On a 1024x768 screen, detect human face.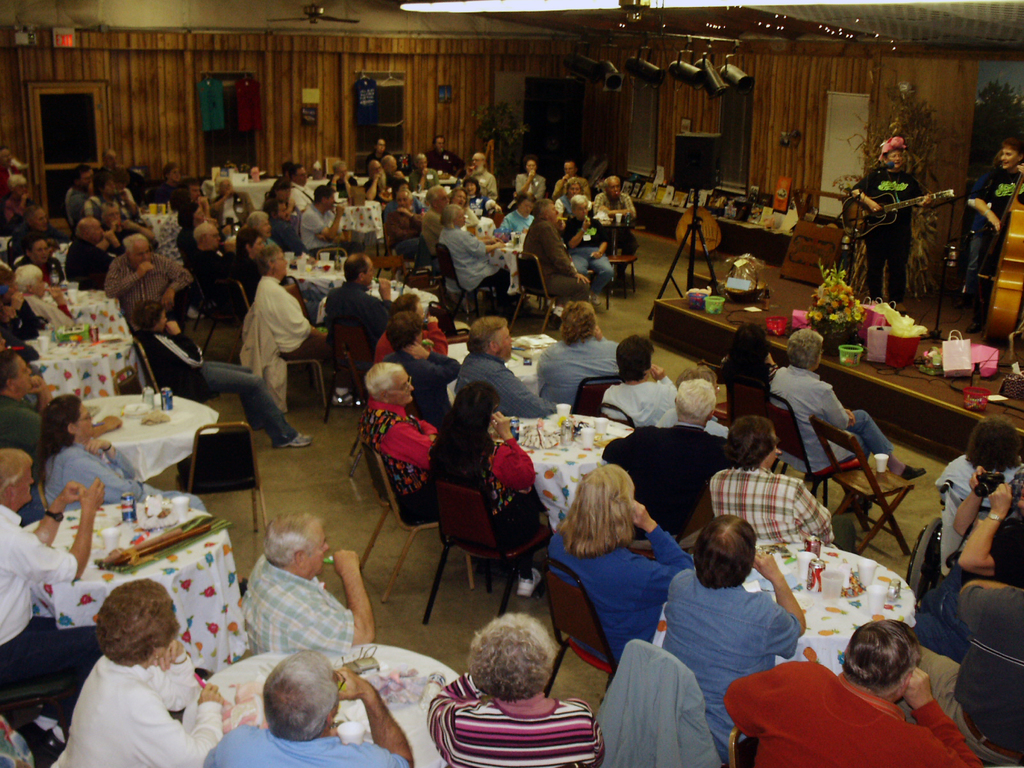
[1004, 144, 1021, 168].
